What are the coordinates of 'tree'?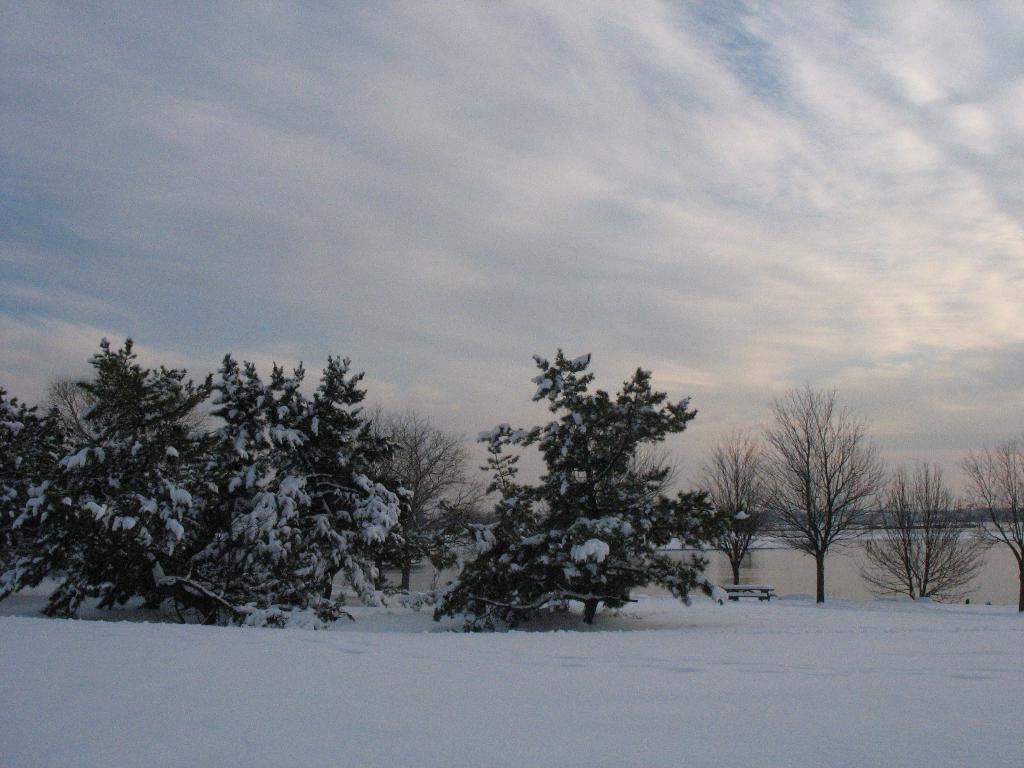
box(278, 348, 417, 623).
